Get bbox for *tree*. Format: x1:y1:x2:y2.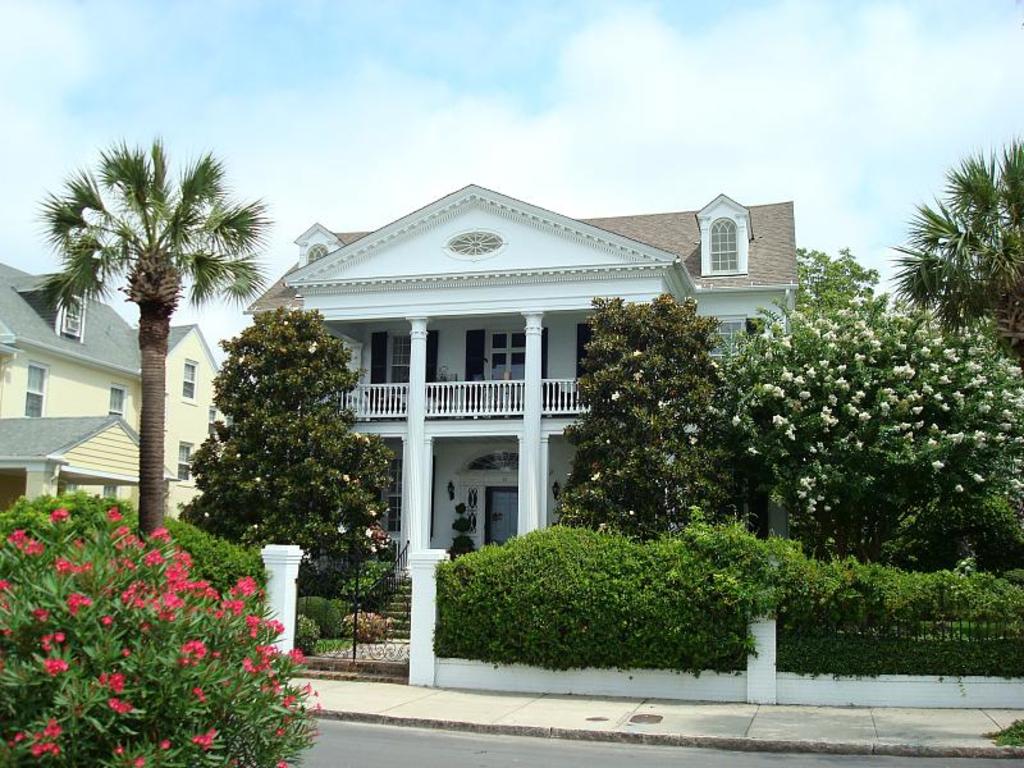
545:291:769:538.
